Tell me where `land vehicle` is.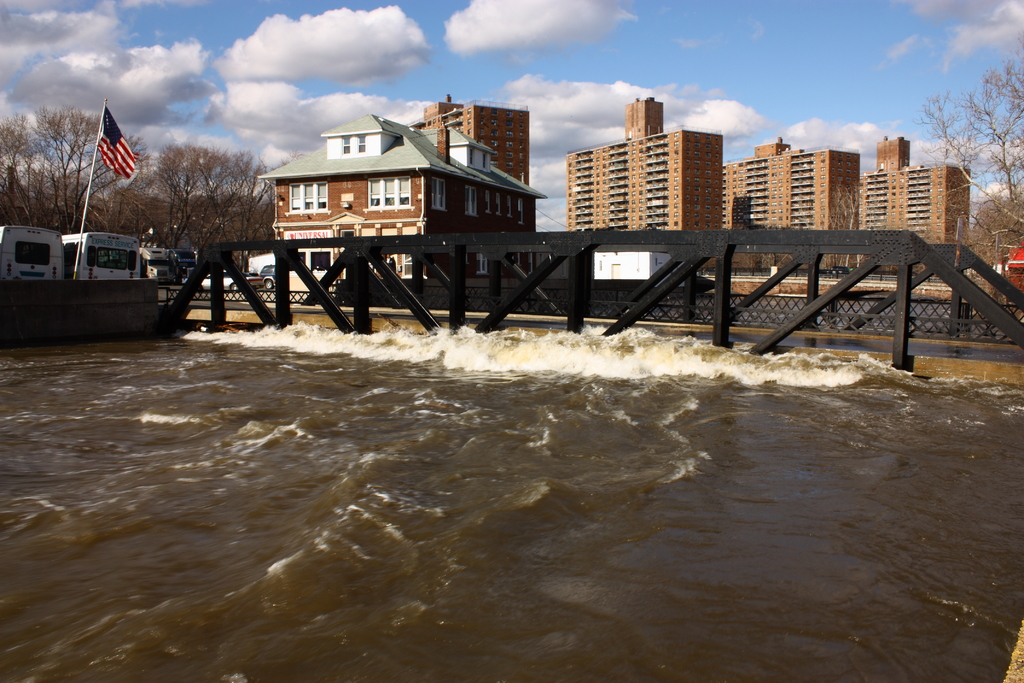
`land vehicle` is at region(167, 248, 198, 286).
